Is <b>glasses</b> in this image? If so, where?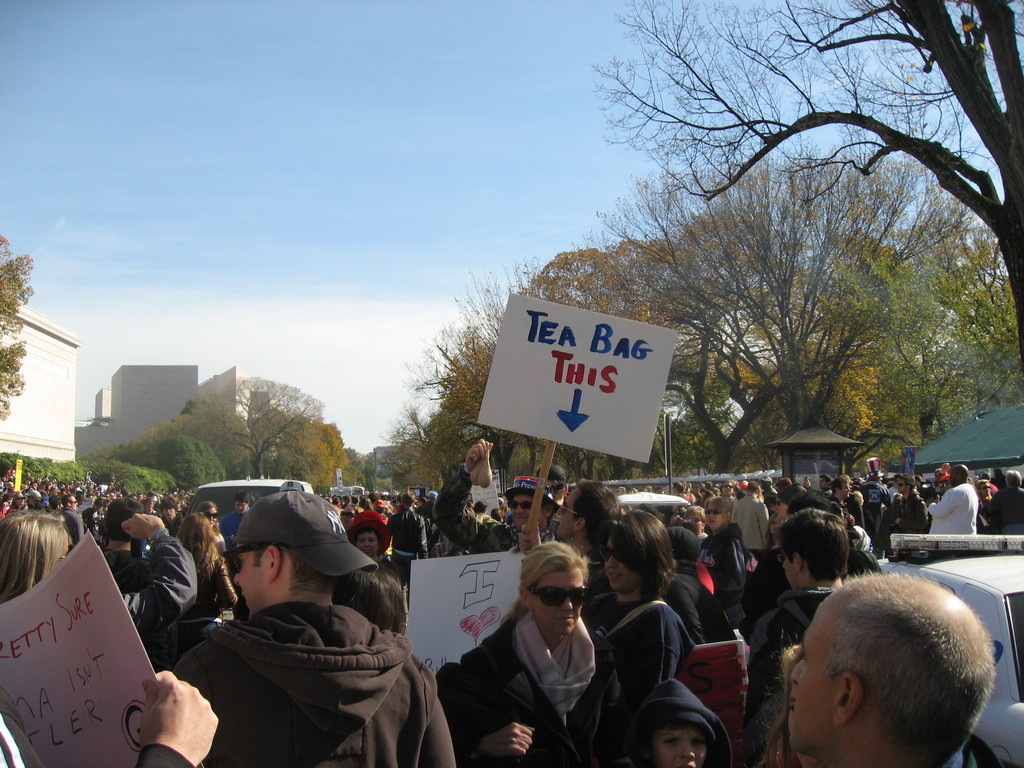
Yes, at [704, 506, 724, 516].
